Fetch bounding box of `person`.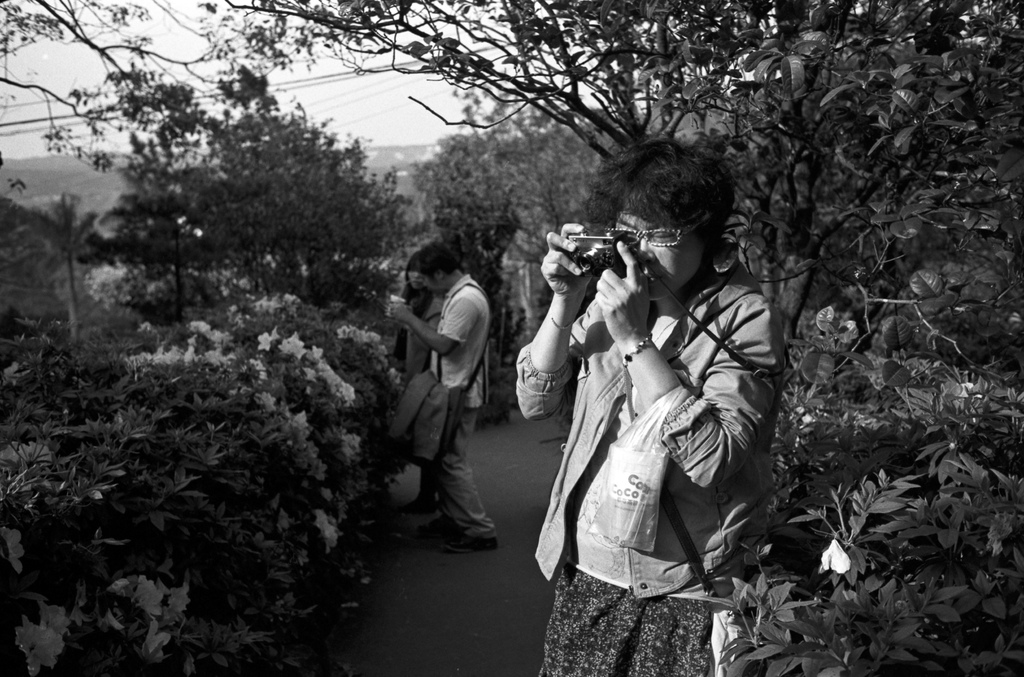
Bbox: detection(387, 251, 445, 515).
